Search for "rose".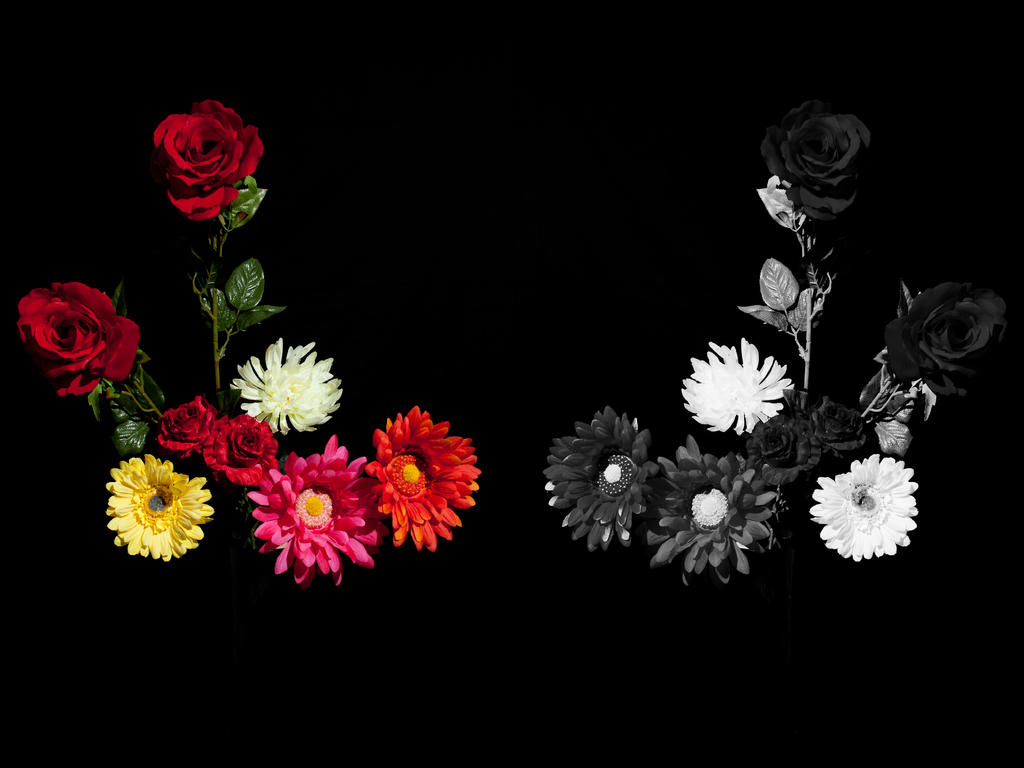
Found at bbox(144, 96, 264, 225).
